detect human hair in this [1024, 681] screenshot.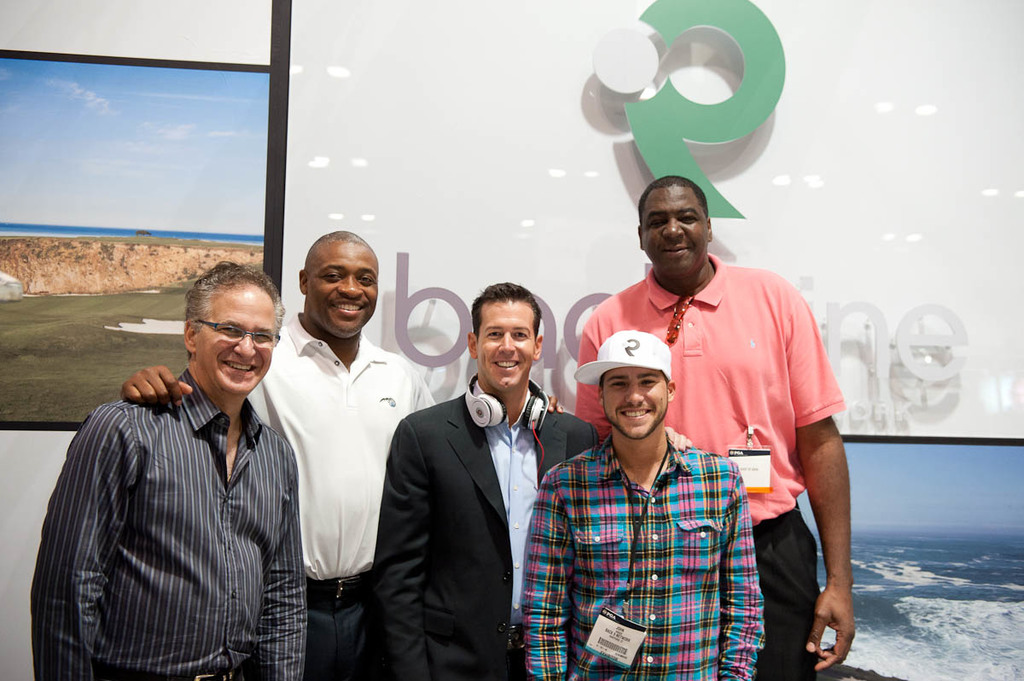
Detection: box(638, 173, 706, 224).
